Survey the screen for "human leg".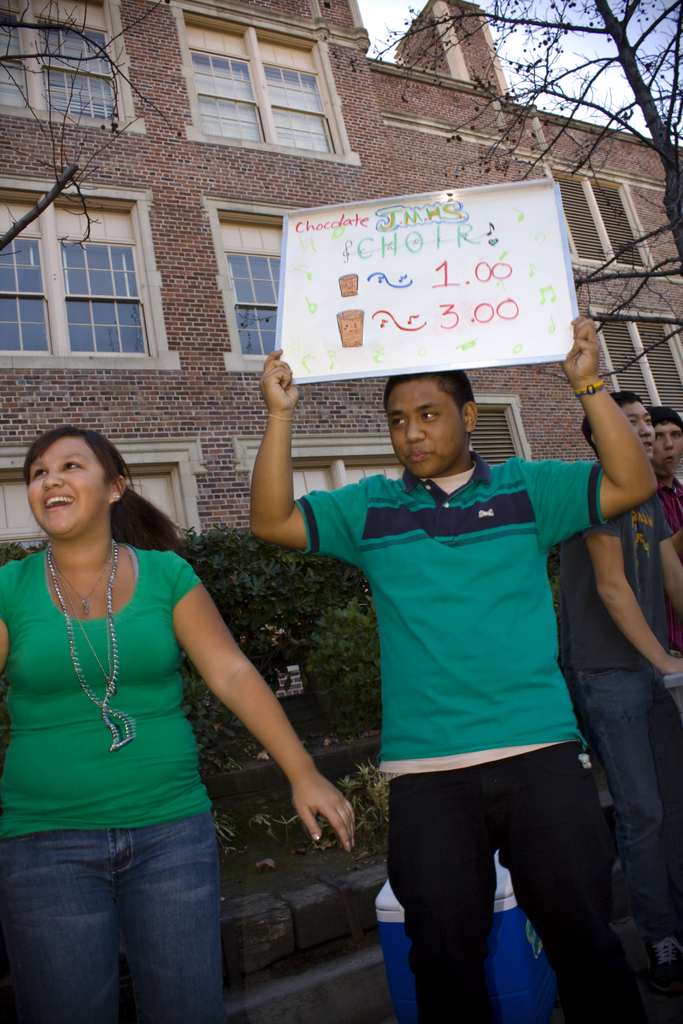
Survey found: (2, 844, 121, 1023).
